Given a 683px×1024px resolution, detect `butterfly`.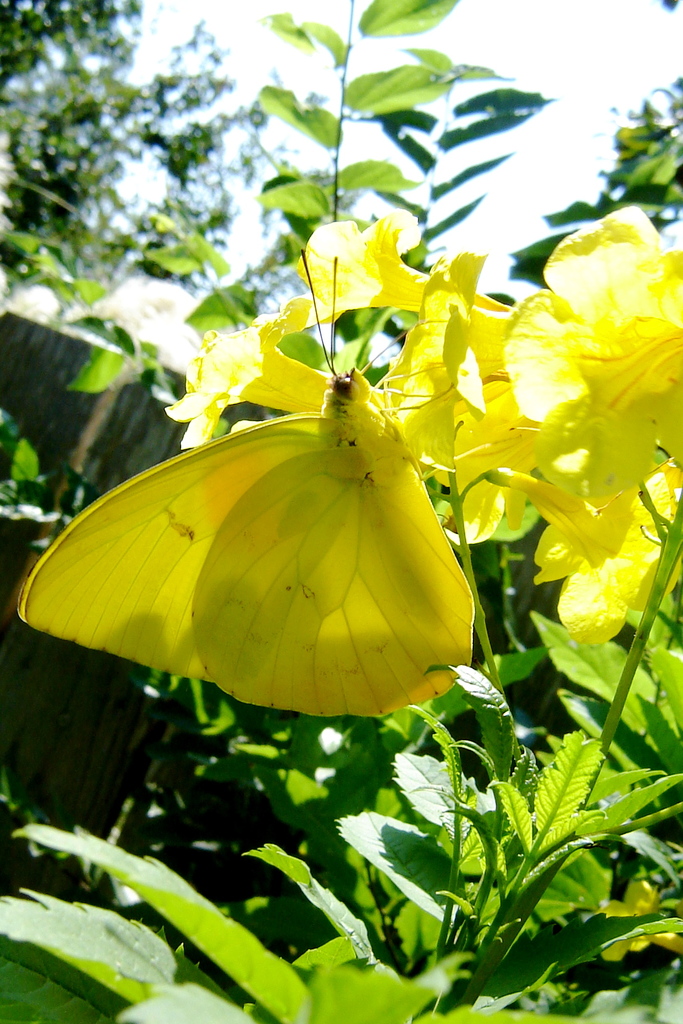
[x1=22, y1=248, x2=547, y2=719].
